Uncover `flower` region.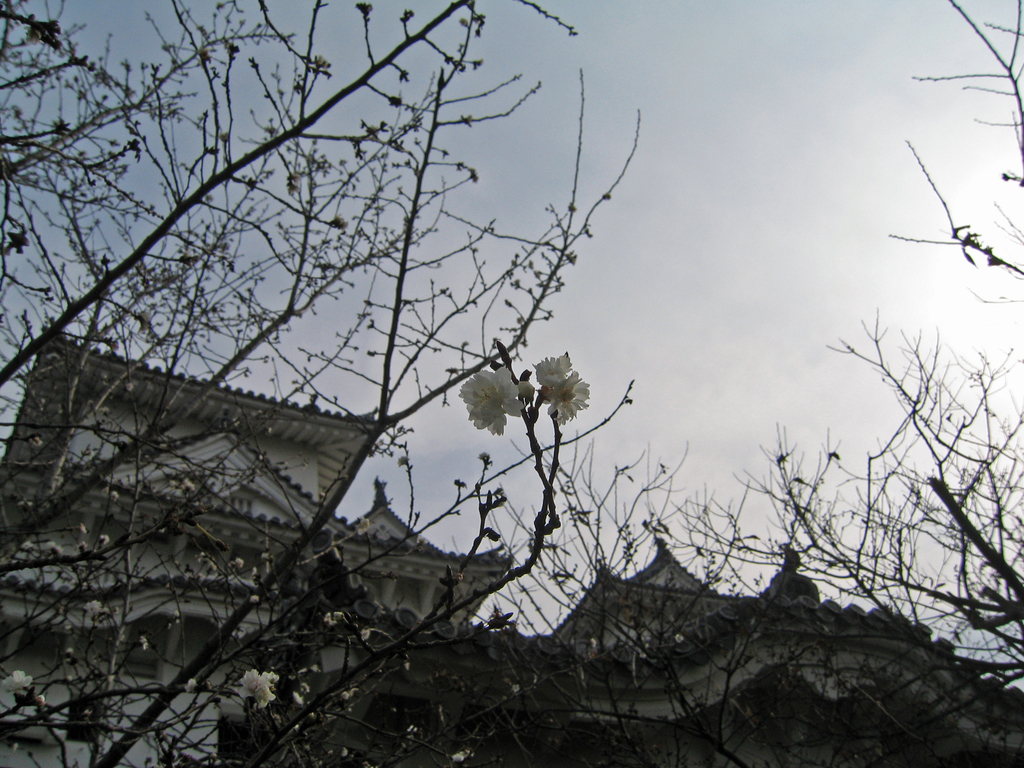
Uncovered: l=462, t=363, r=529, b=431.
